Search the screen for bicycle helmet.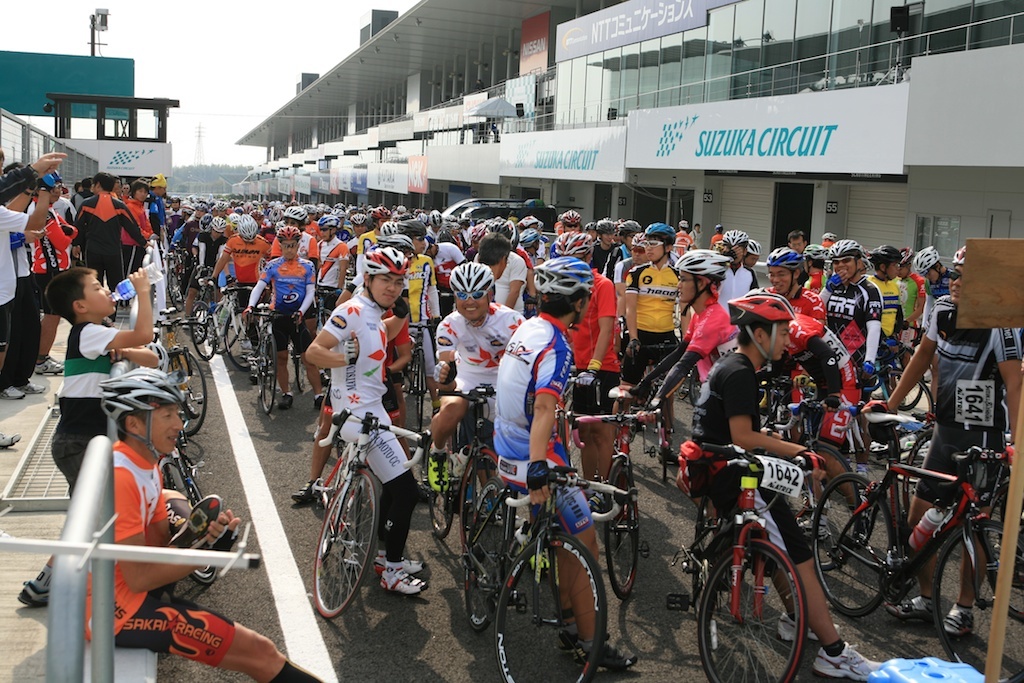
Found at Rect(621, 220, 639, 230).
